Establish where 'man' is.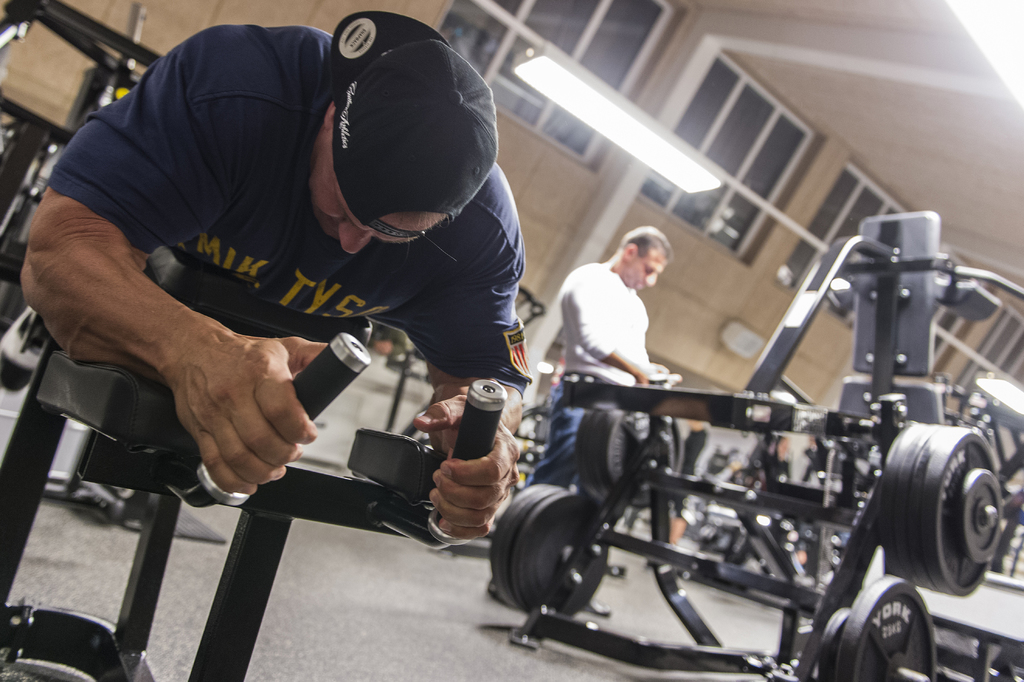
Established at {"left": 43, "top": 0, "right": 562, "bottom": 649}.
